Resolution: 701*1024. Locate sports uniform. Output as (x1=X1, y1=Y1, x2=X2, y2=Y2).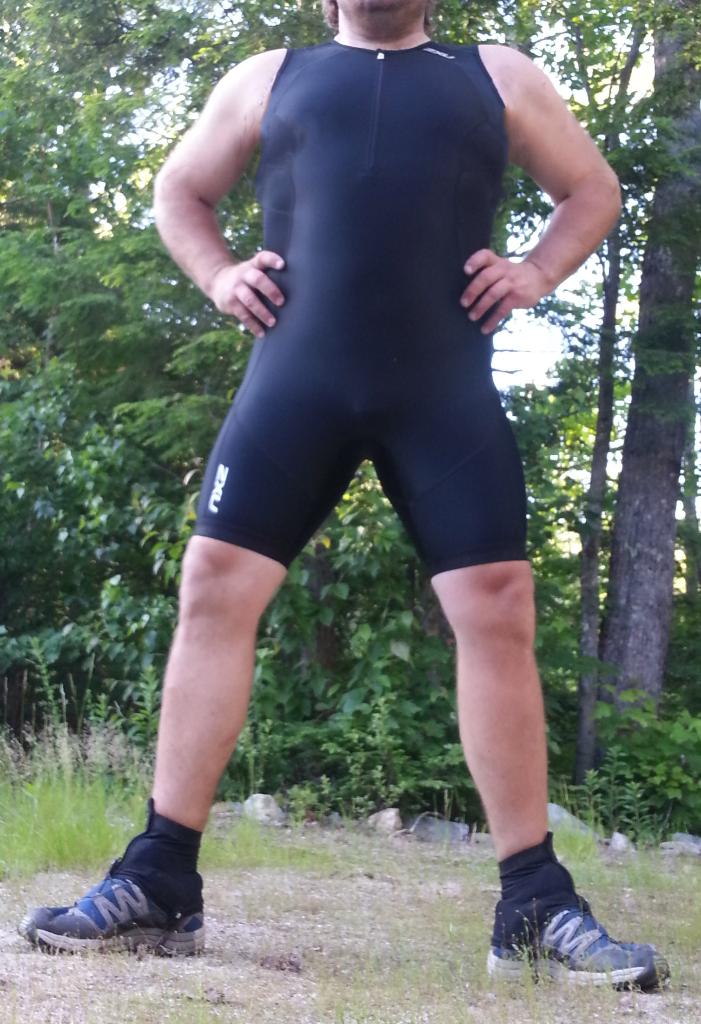
(x1=90, y1=0, x2=638, y2=915).
